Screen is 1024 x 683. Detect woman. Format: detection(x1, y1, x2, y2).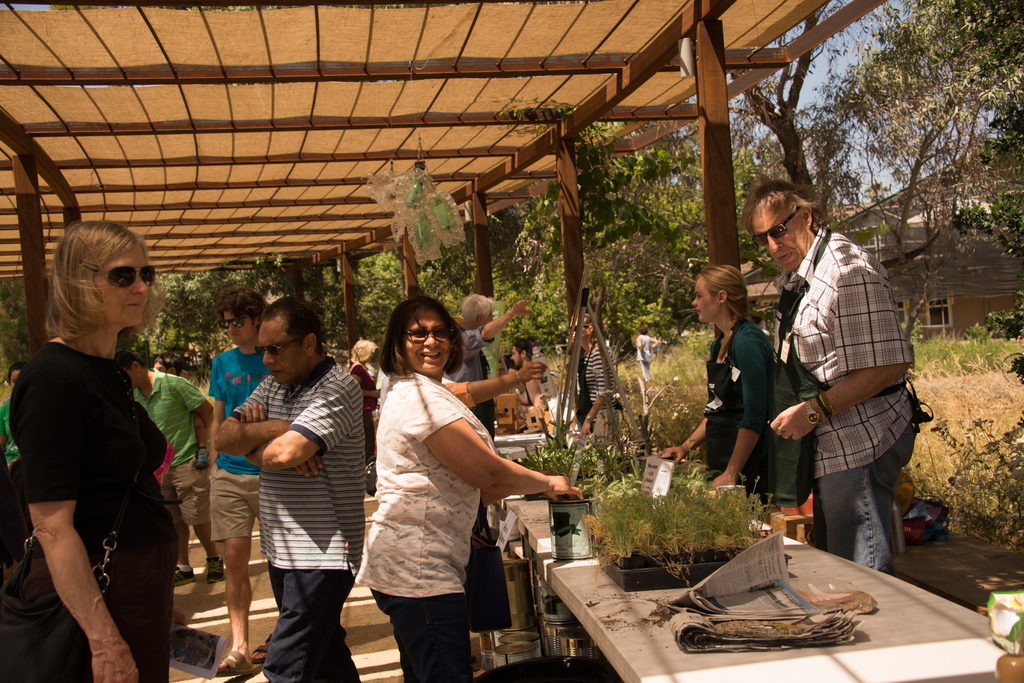
detection(350, 287, 595, 682).
